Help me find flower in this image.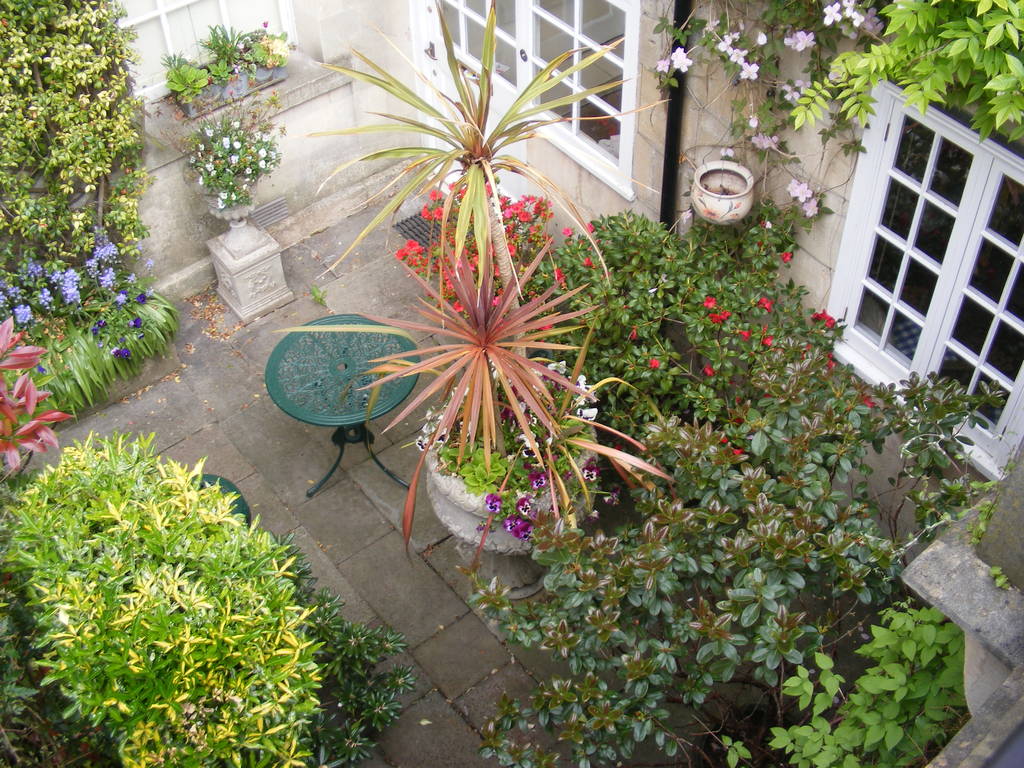
Found it: 701/296/714/307.
